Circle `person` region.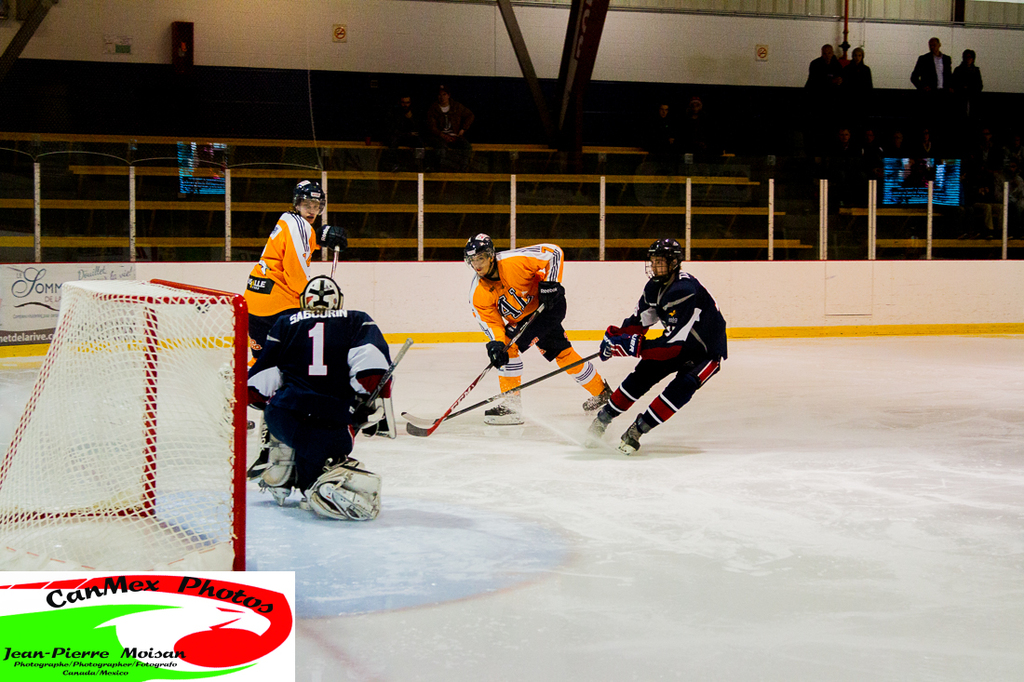
Region: (458,233,627,431).
